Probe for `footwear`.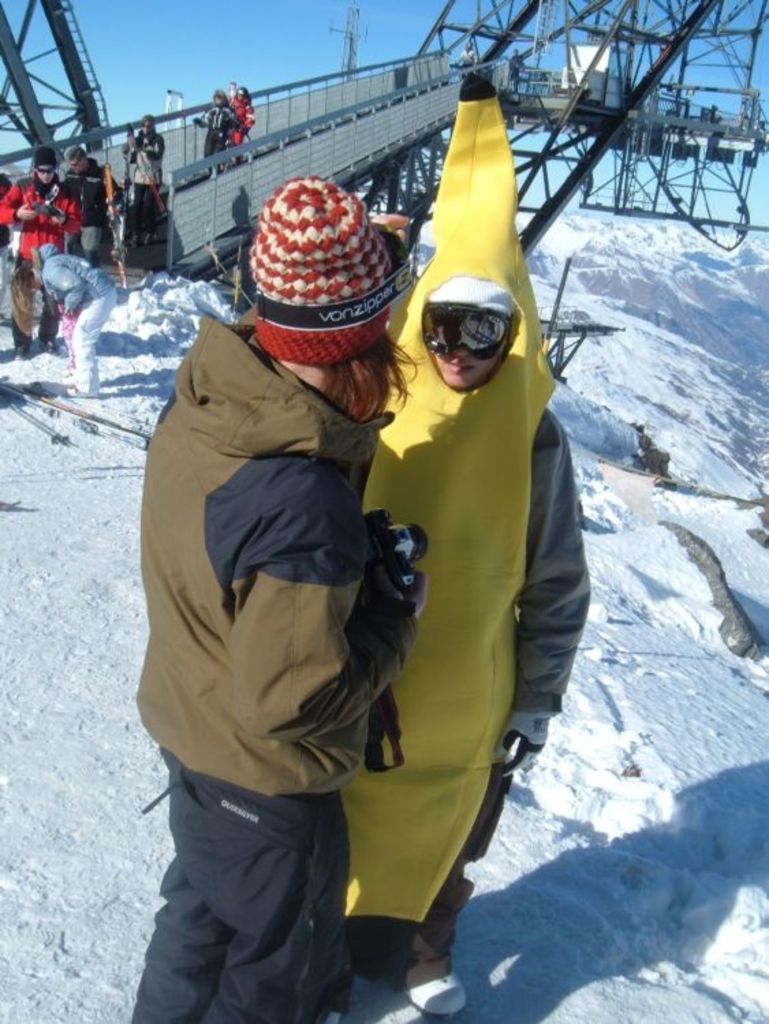
Probe result: x1=322 y1=1013 x2=344 y2=1023.
